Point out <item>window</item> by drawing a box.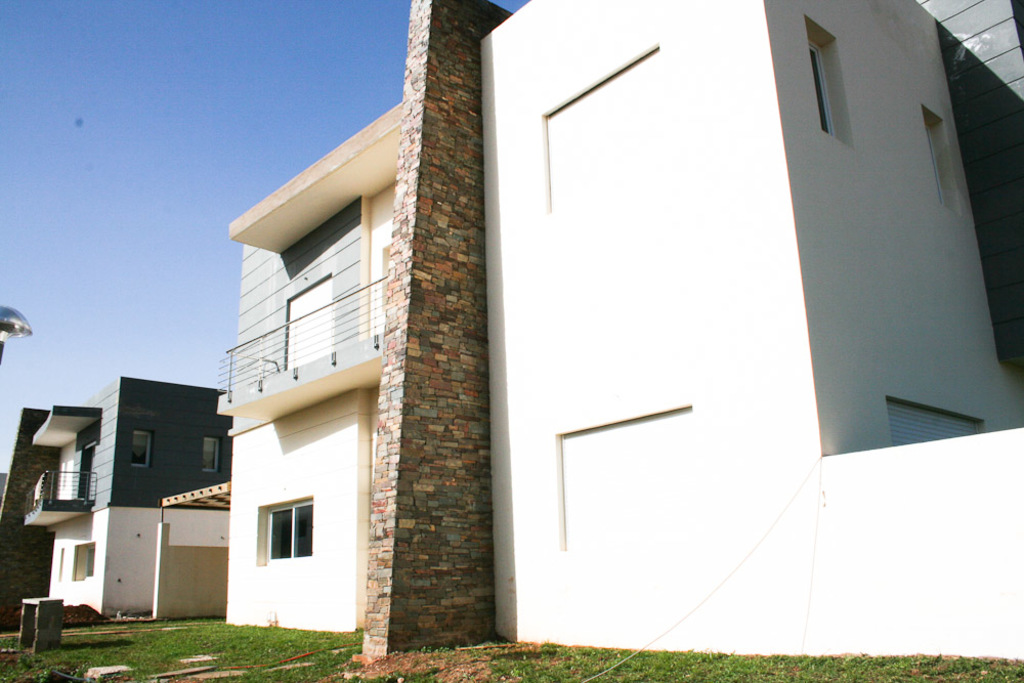
BBox(238, 489, 321, 584).
